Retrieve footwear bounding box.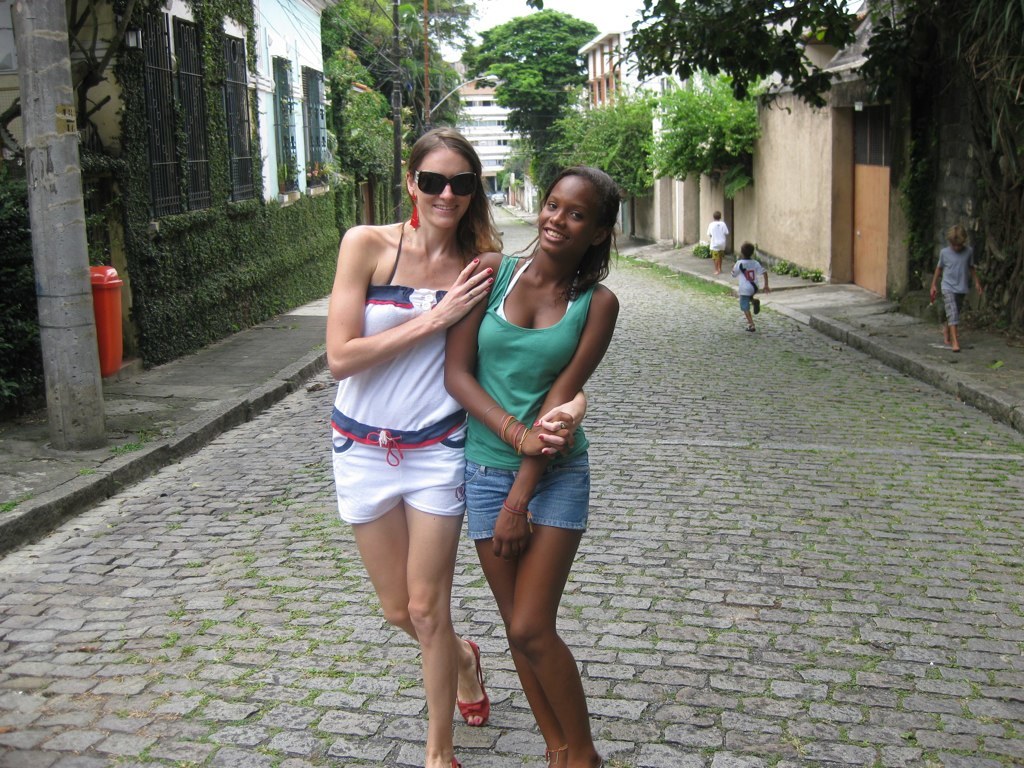
Bounding box: box=[450, 636, 493, 725].
